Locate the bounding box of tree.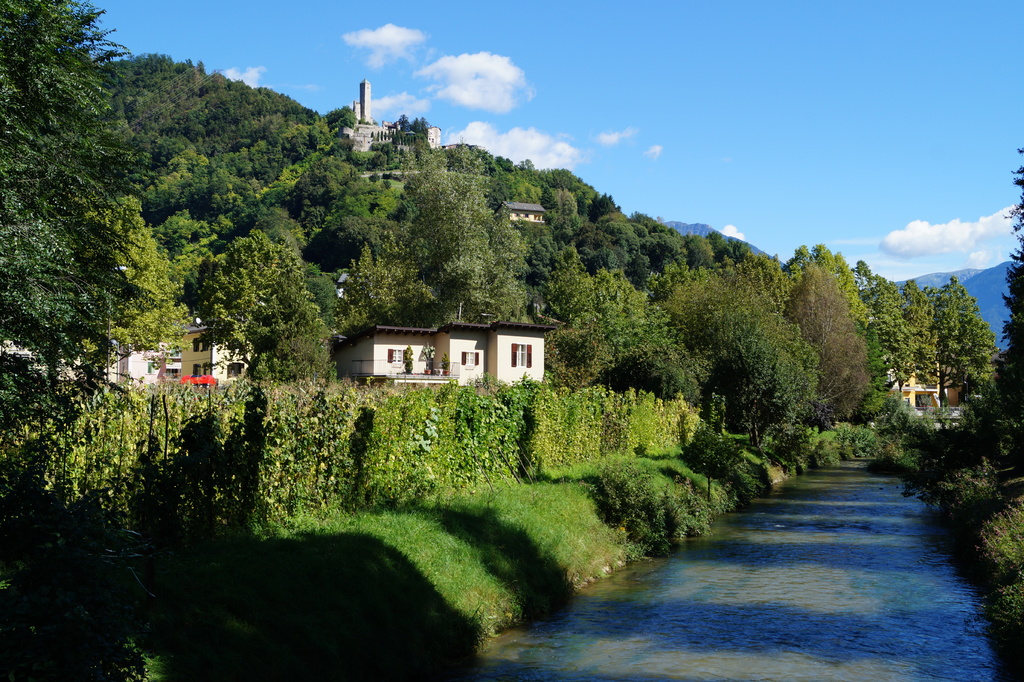
Bounding box: {"left": 594, "top": 219, "right": 650, "bottom": 269}.
